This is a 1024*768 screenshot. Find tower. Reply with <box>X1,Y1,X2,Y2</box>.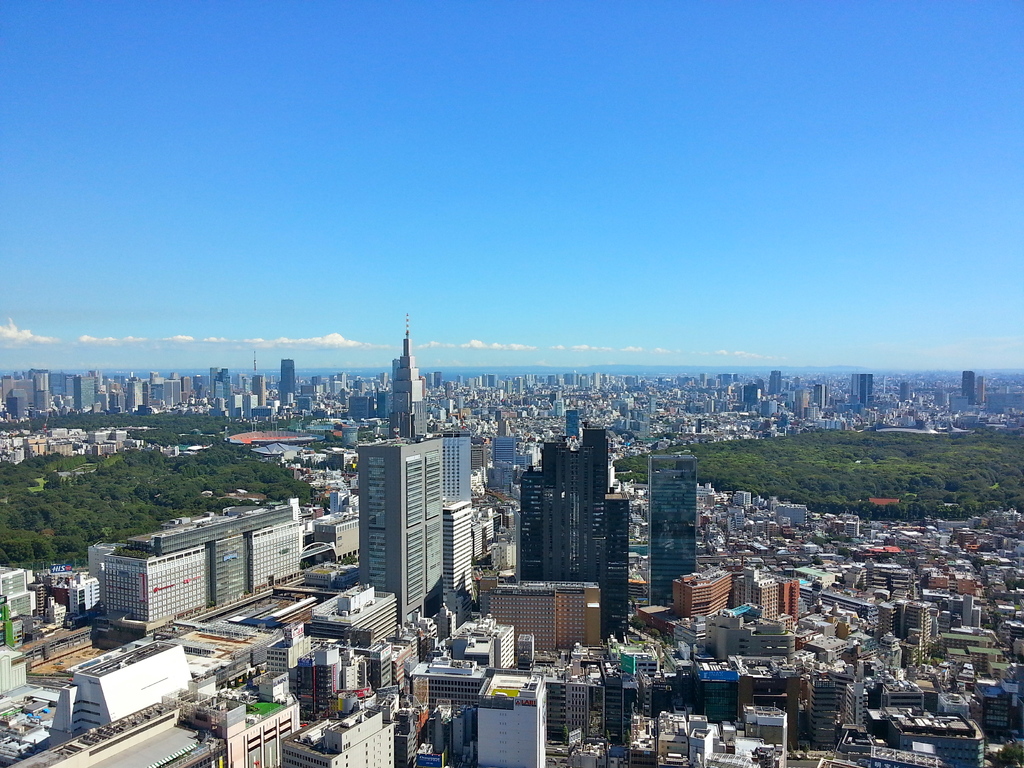
<box>767,368,781,392</box>.
